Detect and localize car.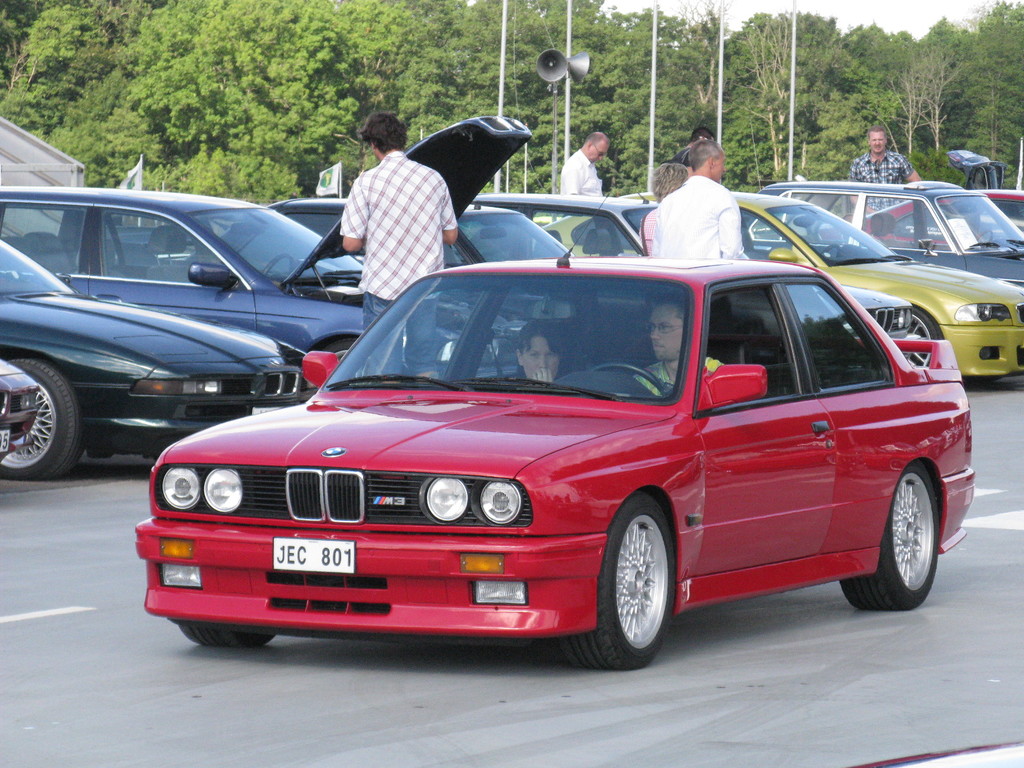
Localized at crop(477, 190, 925, 336).
